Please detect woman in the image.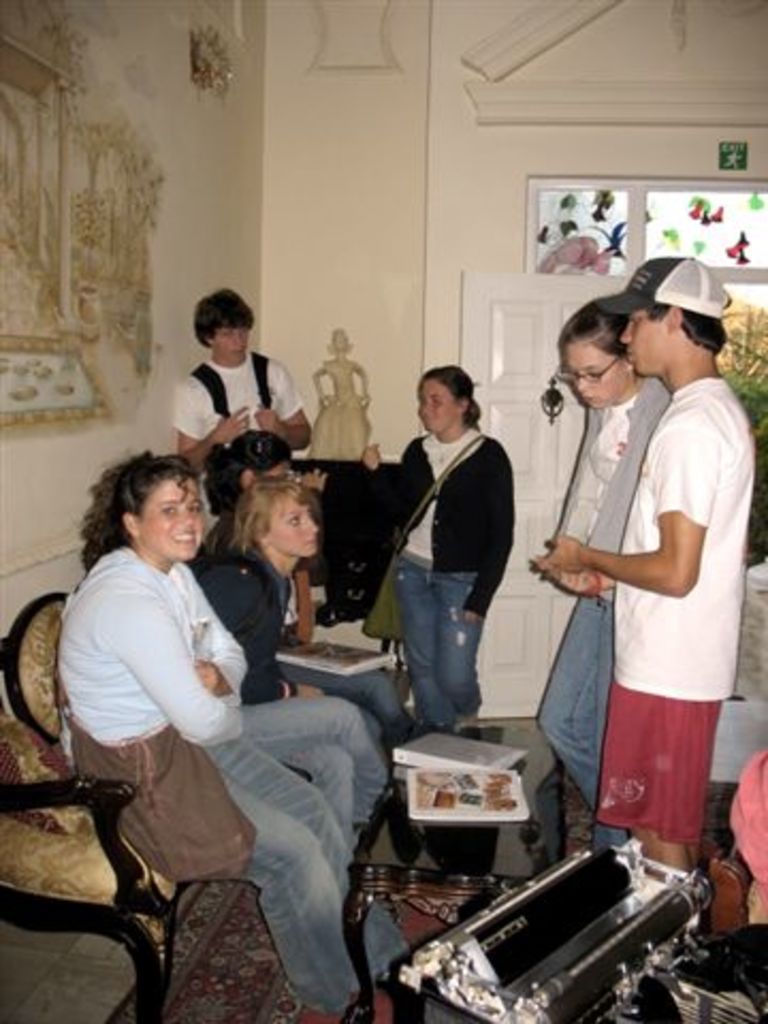
<bbox>535, 282, 676, 832</bbox>.
